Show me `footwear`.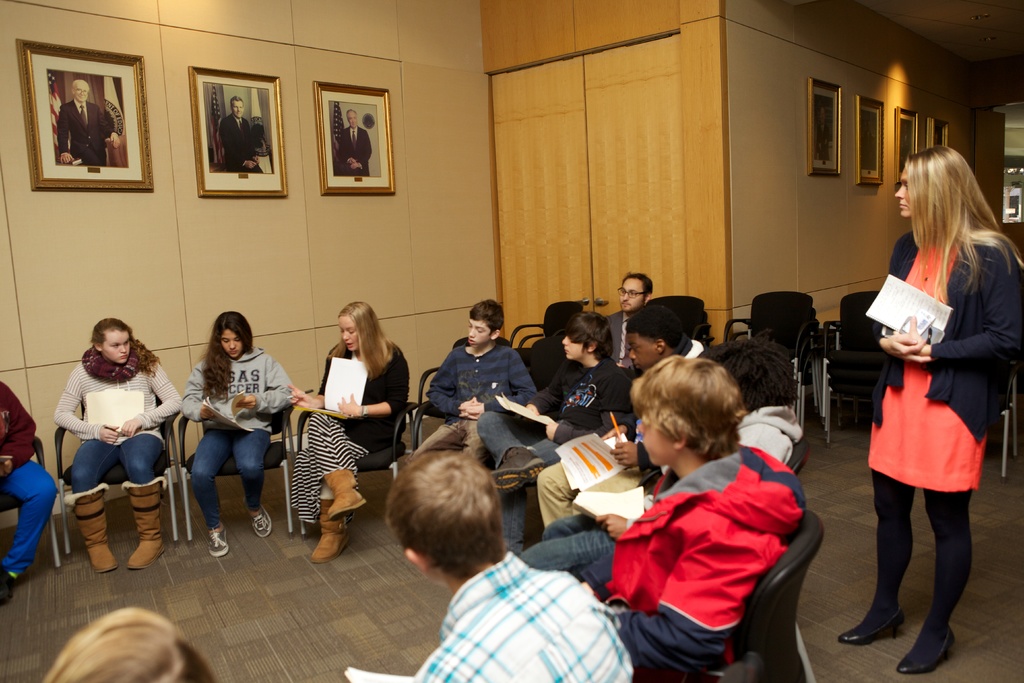
`footwear` is here: left=892, top=625, right=955, bottom=675.
